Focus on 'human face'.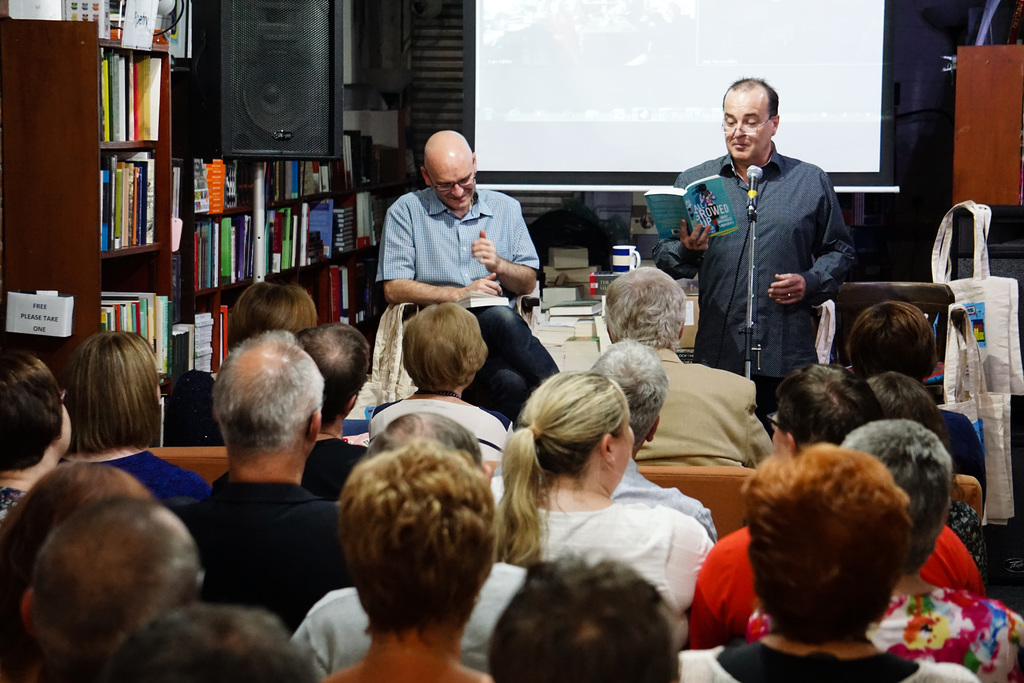
Focused at box=[723, 93, 769, 161].
